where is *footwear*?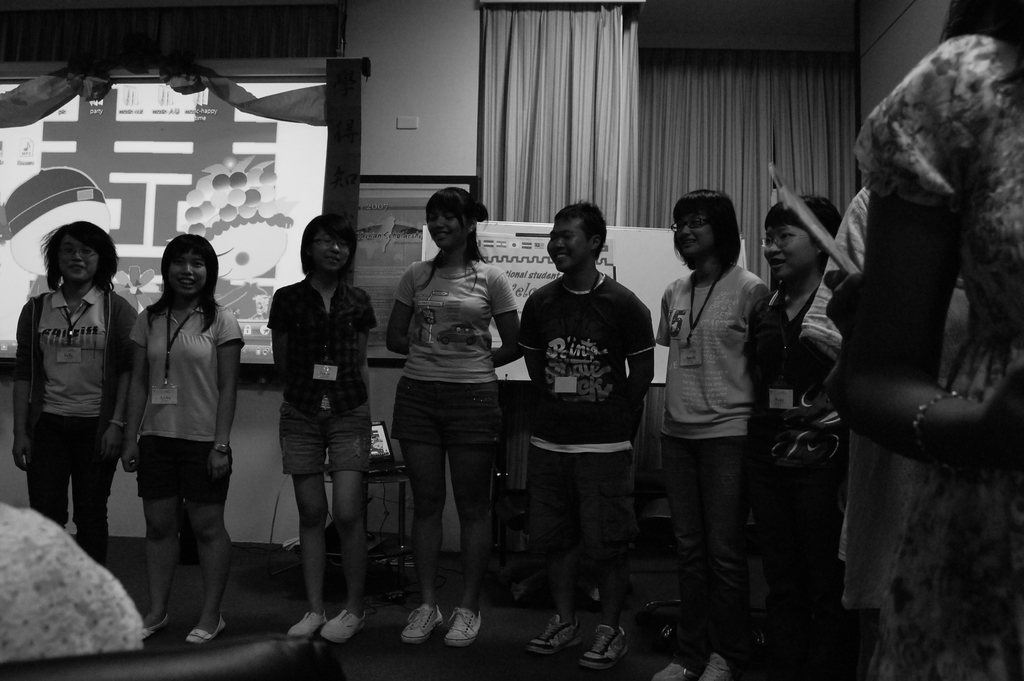
(285,610,328,639).
